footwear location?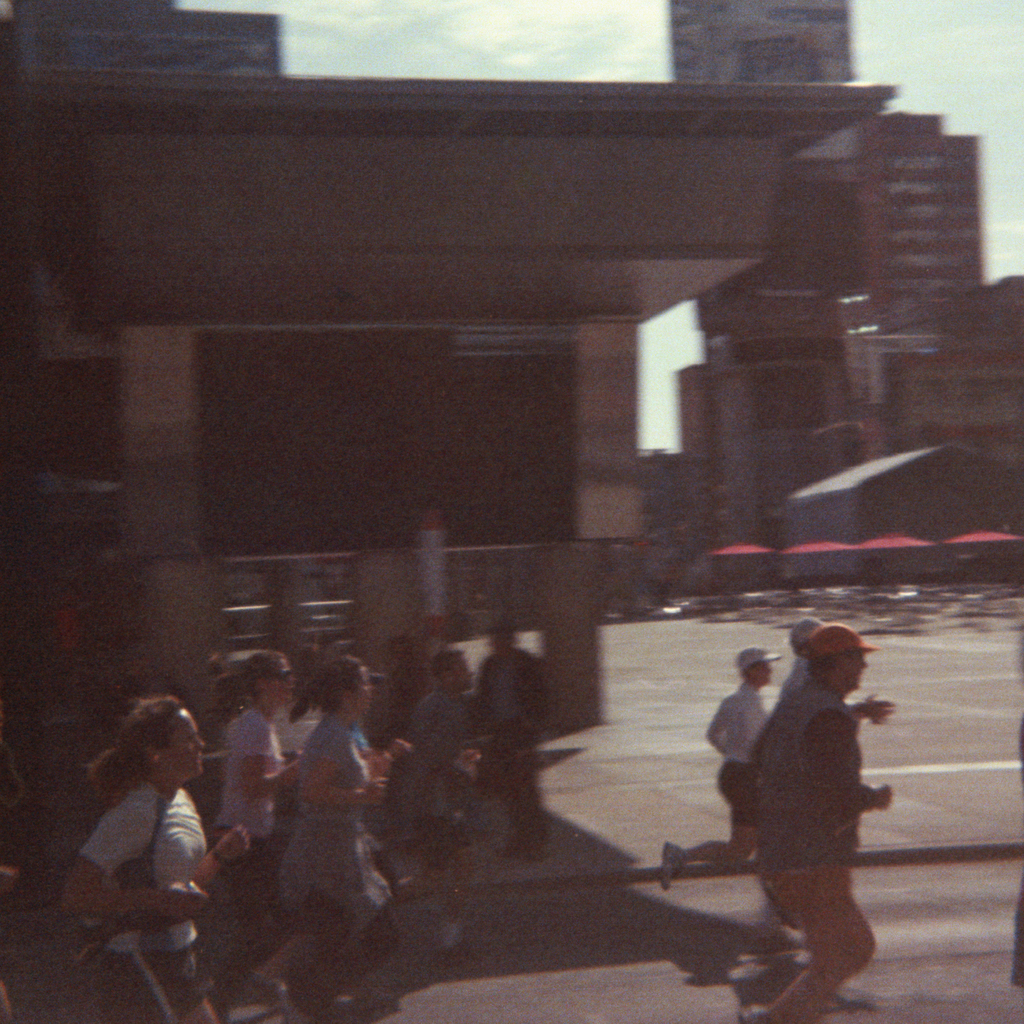
<box>491,841,521,863</box>
